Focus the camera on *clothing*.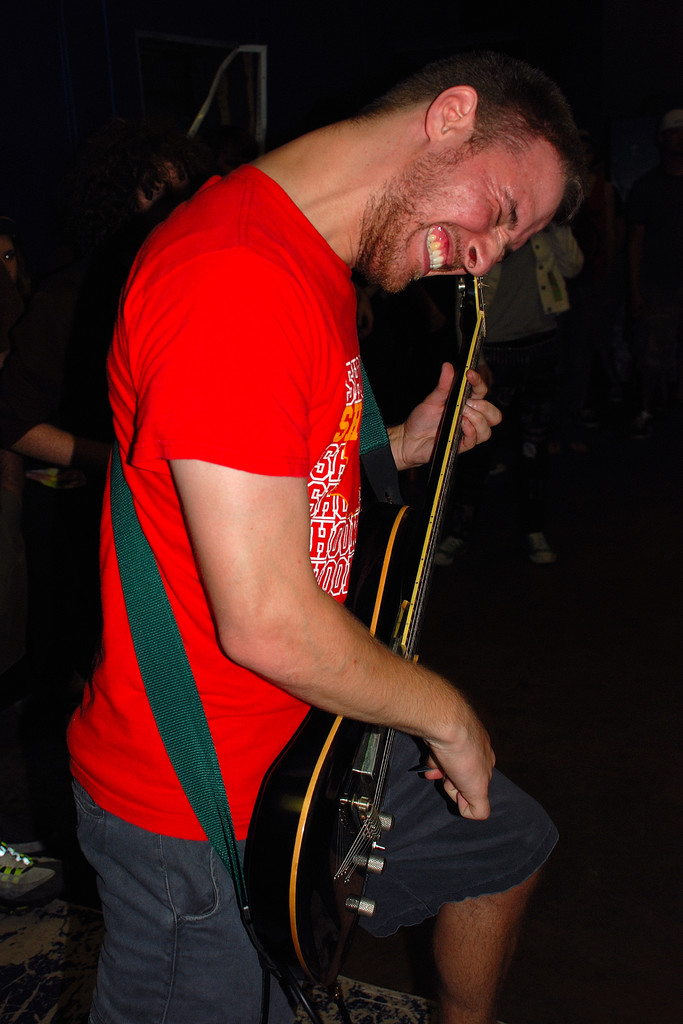
Focus region: {"left": 63, "top": 155, "right": 389, "bottom": 1023}.
